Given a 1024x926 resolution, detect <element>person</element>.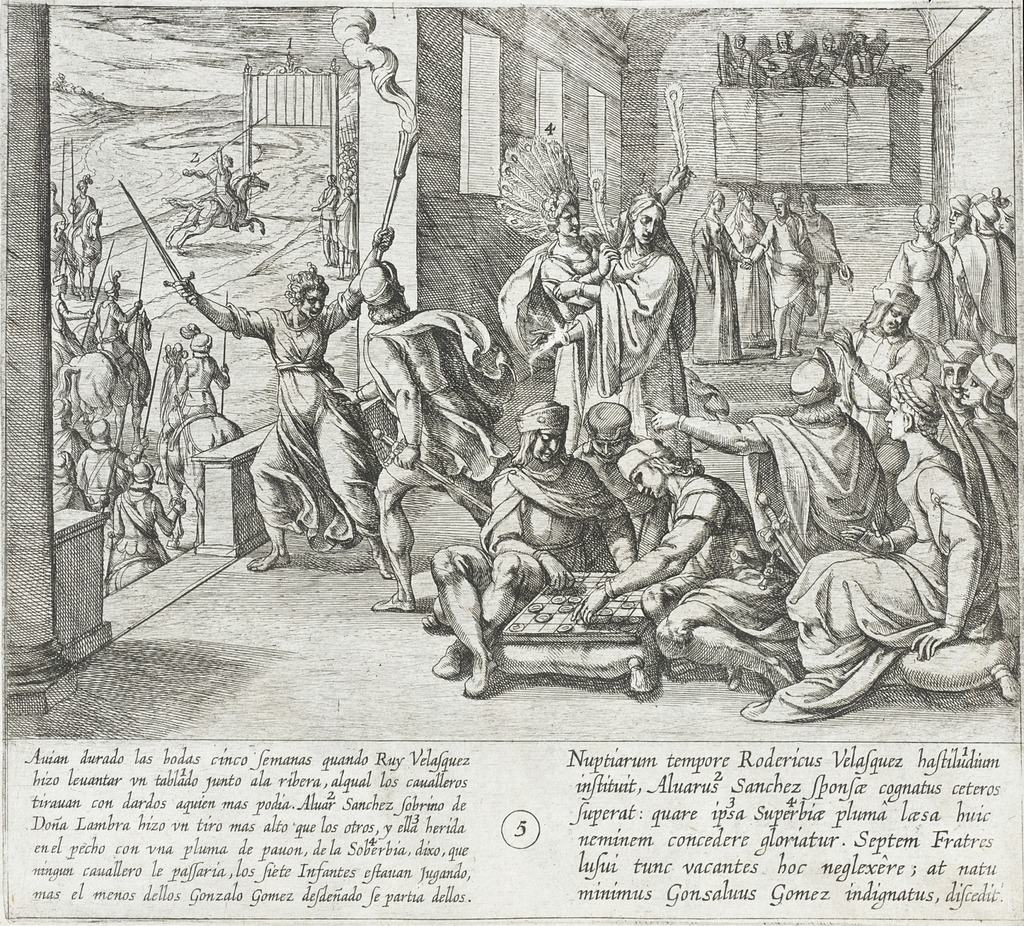
locate(530, 193, 695, 443).
